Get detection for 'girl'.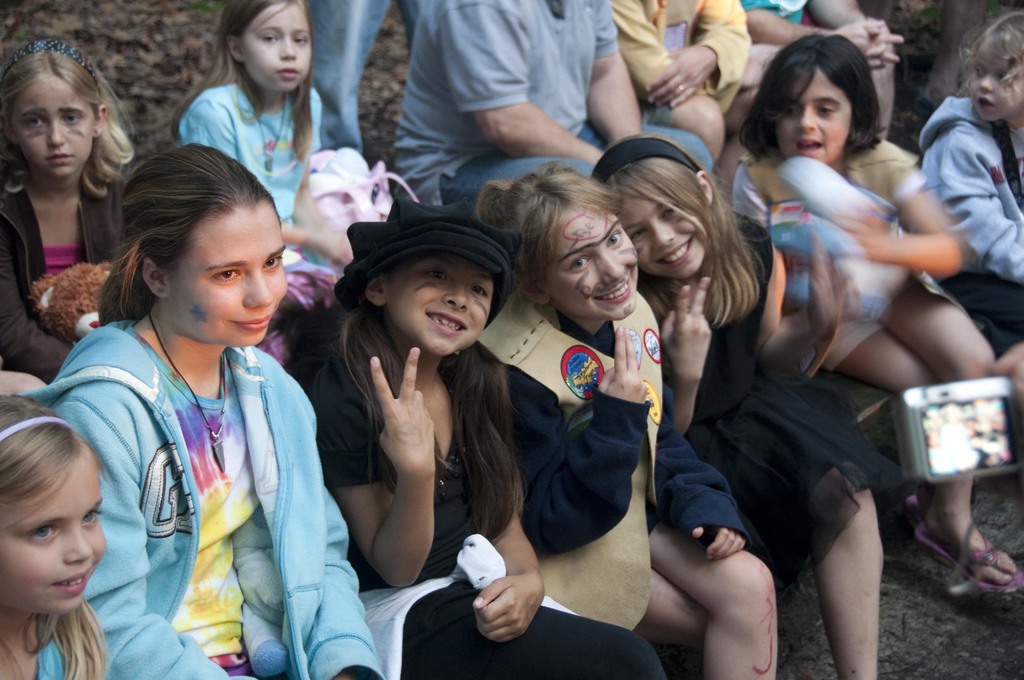
Detection: Rect(307, 194, 660, 676).
